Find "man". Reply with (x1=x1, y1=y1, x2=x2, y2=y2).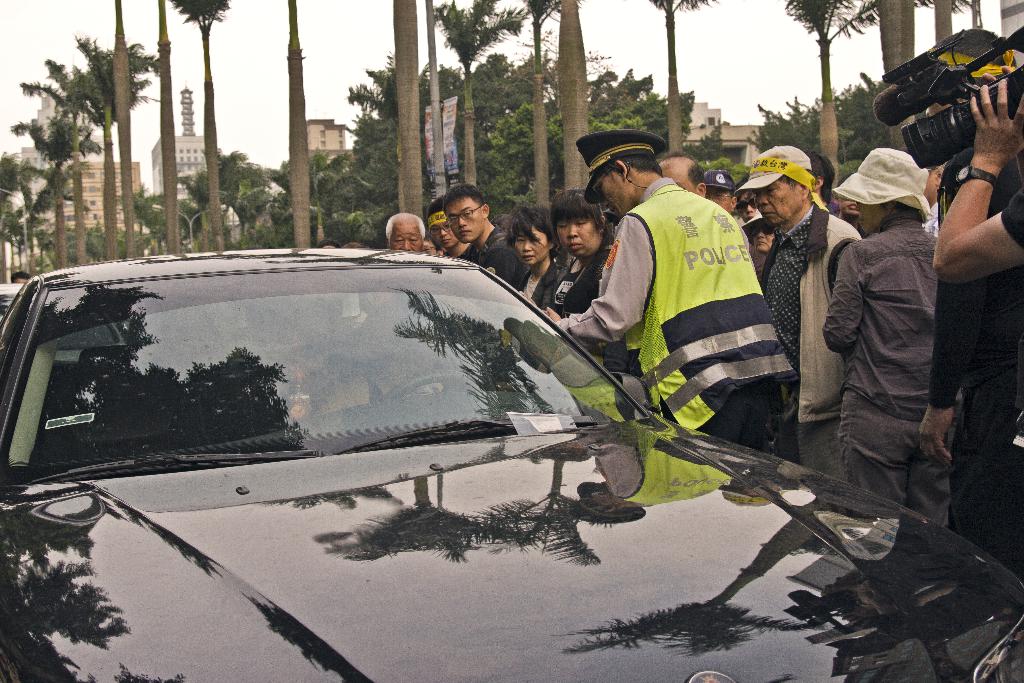
(x1=931, y1=80, x2=1023, y2=583).
